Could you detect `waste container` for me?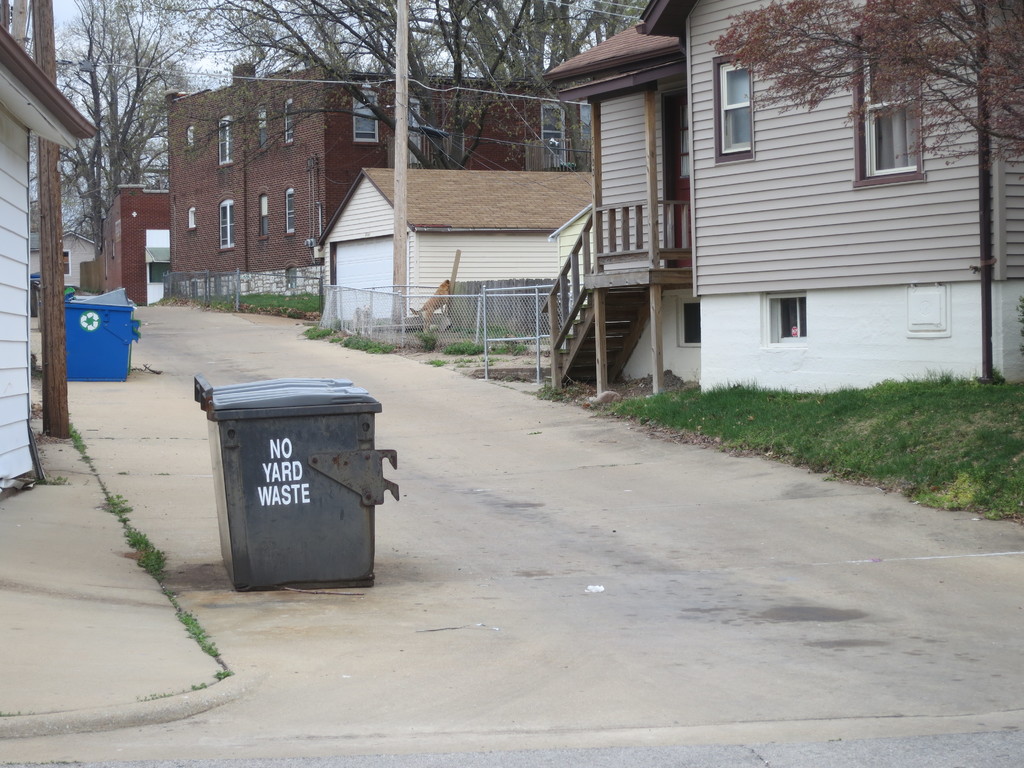
Detection result: bbox=(25, 268, 45, 319).
